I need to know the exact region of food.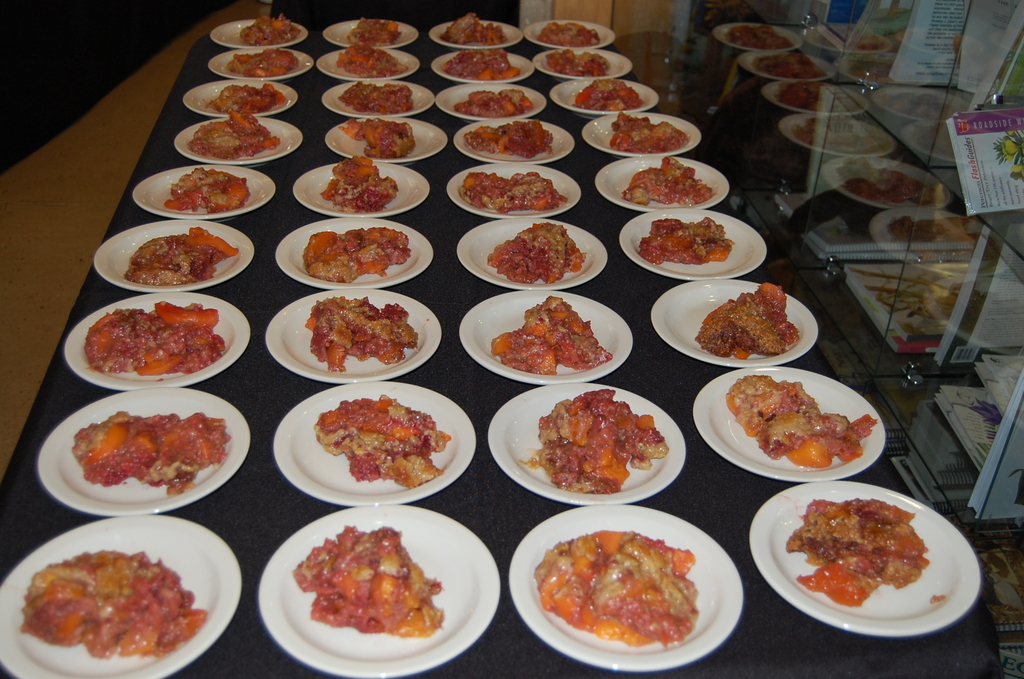
Region: [339,79,412,119].
